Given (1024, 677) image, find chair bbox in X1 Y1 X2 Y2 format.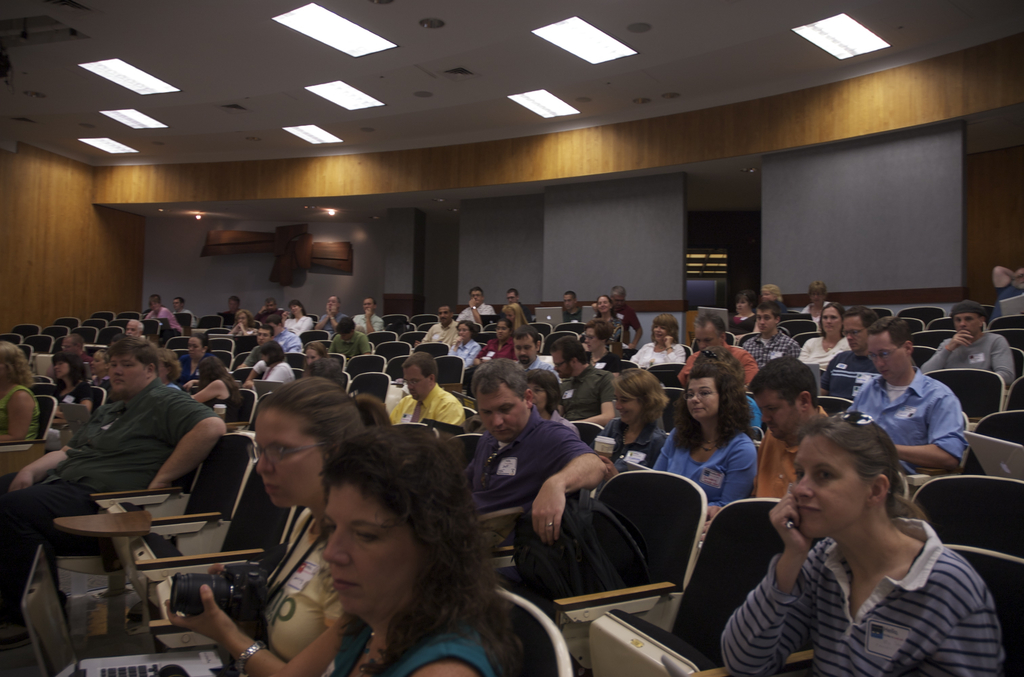
0 334 24 350.
